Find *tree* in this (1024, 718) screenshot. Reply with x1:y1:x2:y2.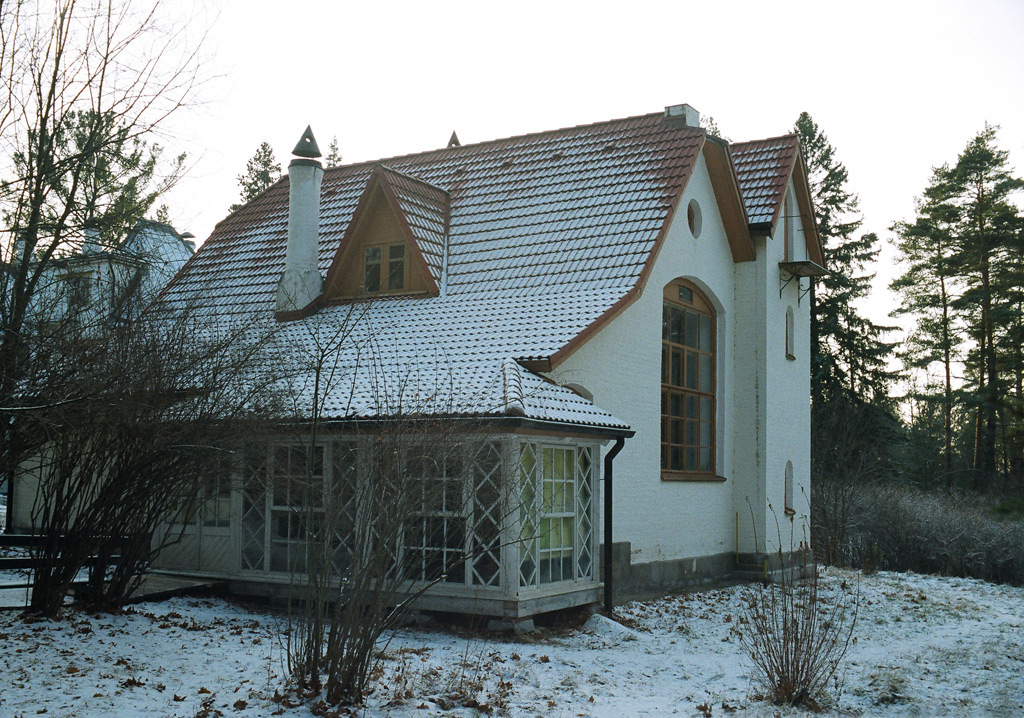
948:244:1023:474.
